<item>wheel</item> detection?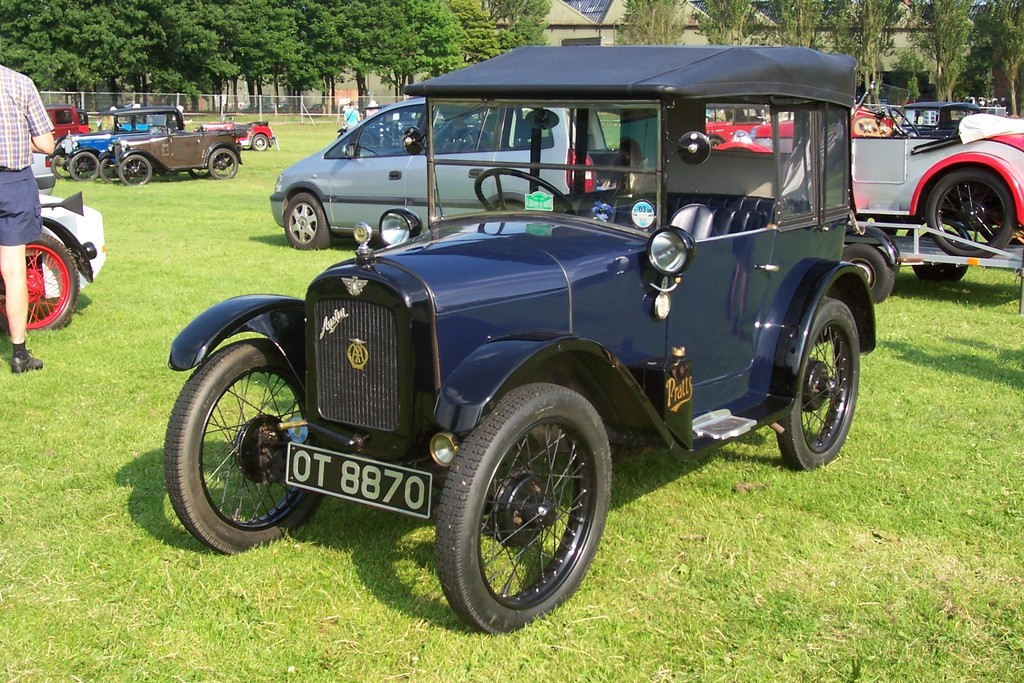
select_region(169, 336, 316, 550)
